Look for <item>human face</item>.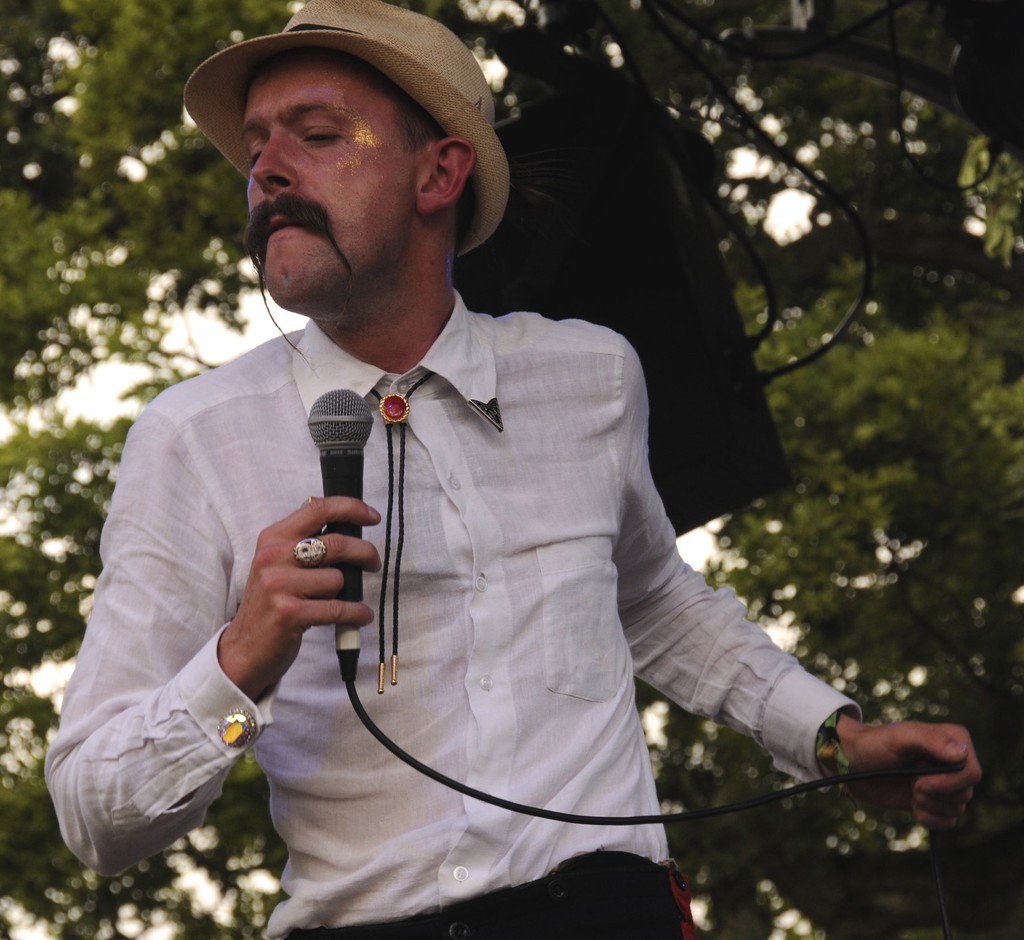
Found: rect(242, 49, 414, 303).
